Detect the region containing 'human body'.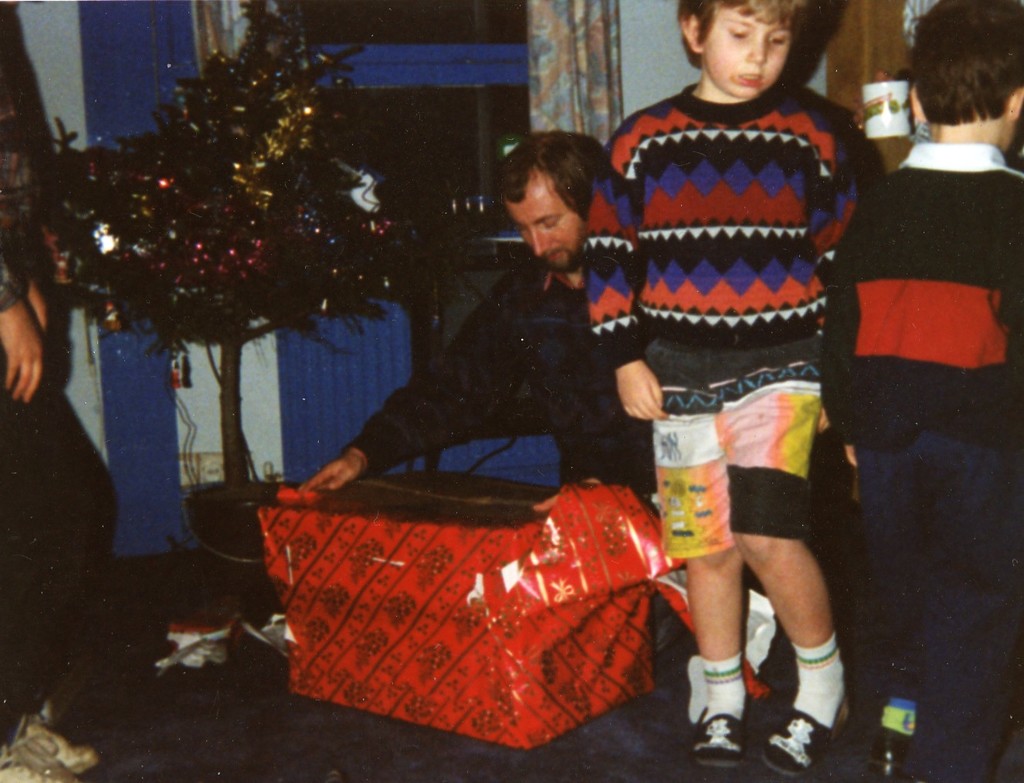
0, 0, 108, 782.
